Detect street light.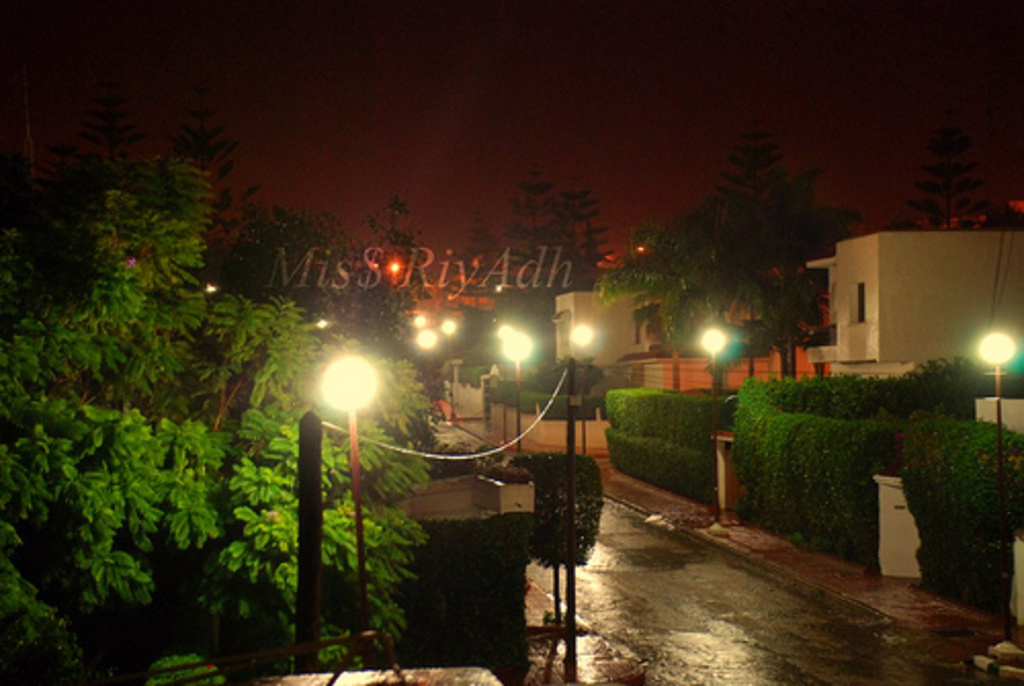
Detected at 440:317:455:420.
